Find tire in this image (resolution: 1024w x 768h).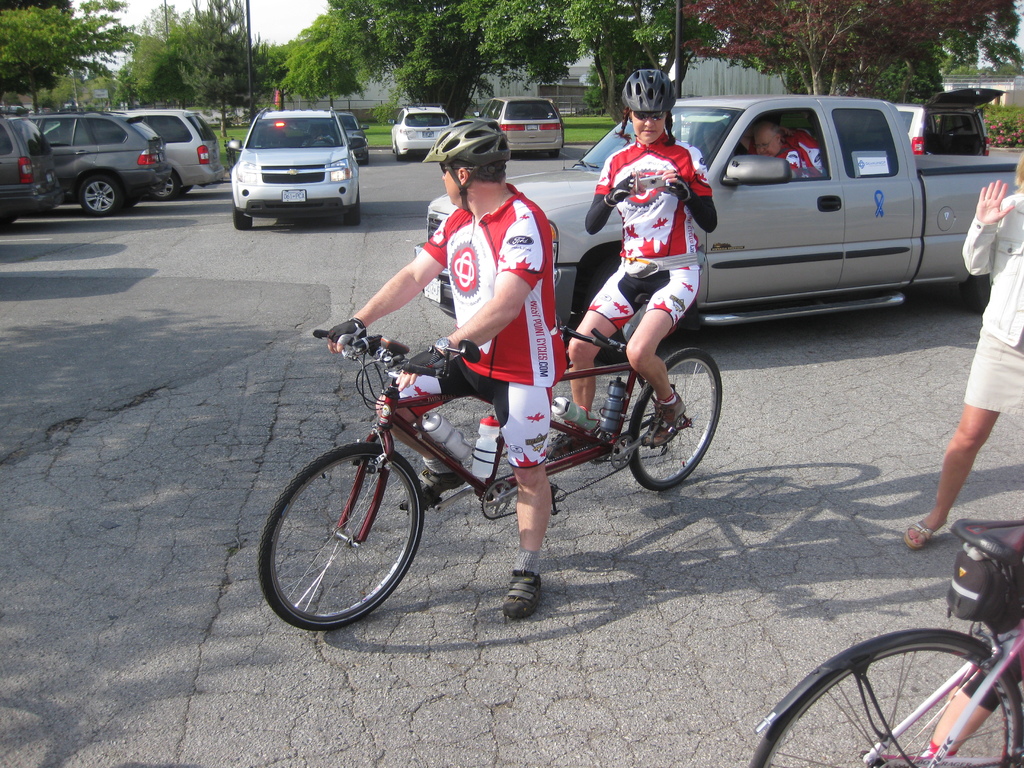
BBox(151, 175, 179, 202).
